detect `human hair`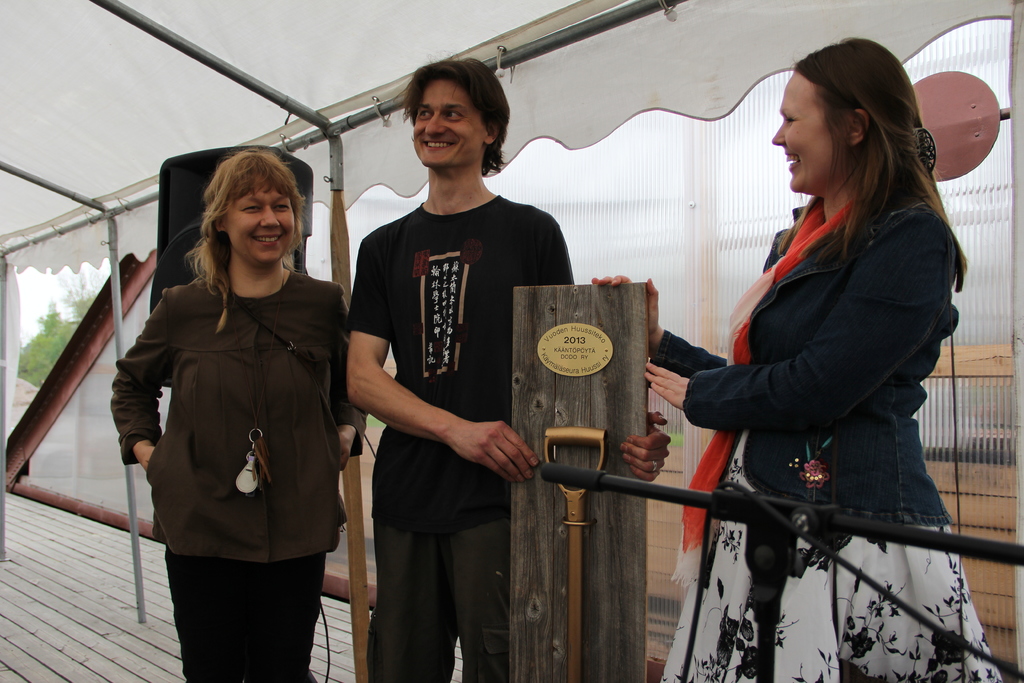
box=[181, 146, 301, 294]
